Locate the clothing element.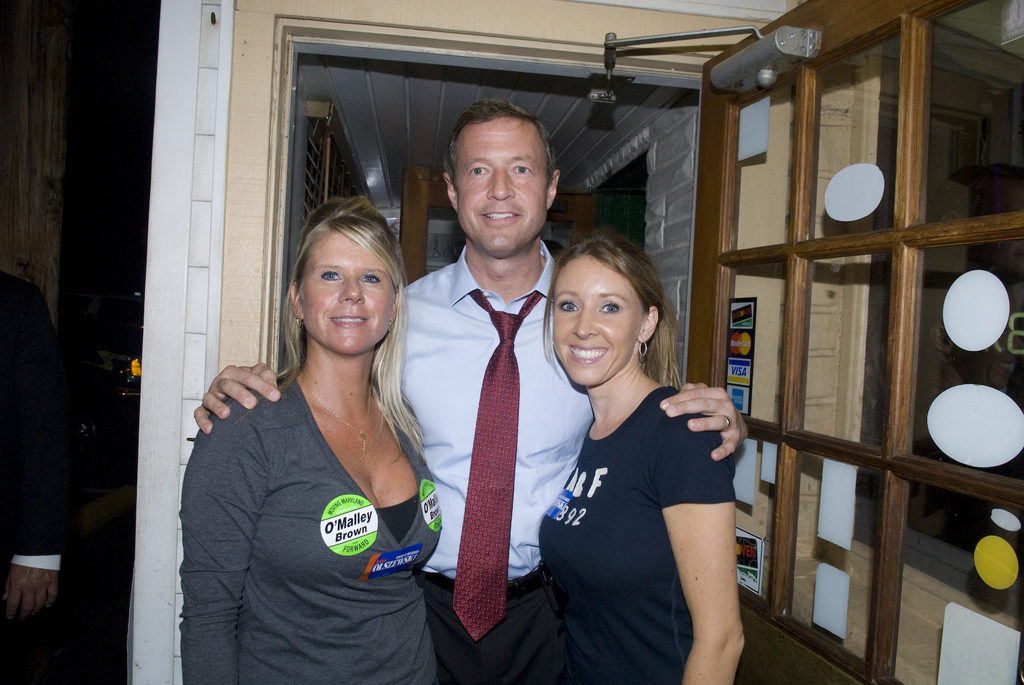
Element bbox: bbox(178, 362, 438, 684).
